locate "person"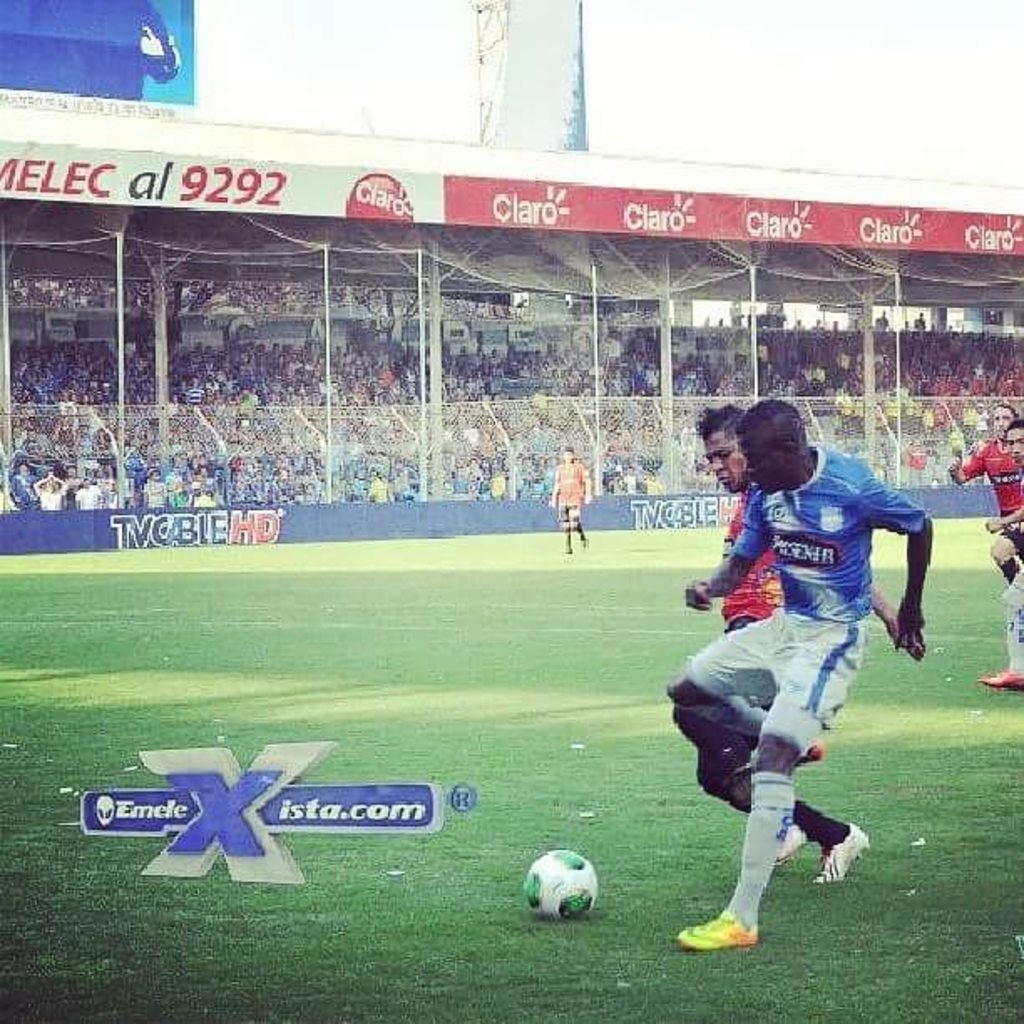
x1=189 y1=484 x2=223 y2=507
